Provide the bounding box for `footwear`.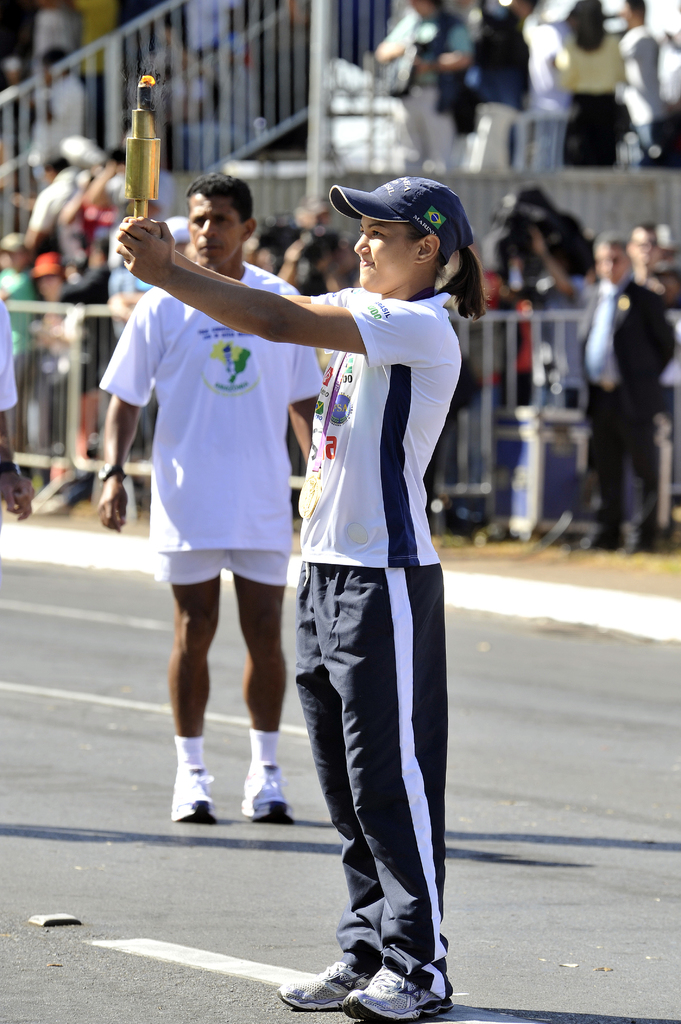
pyautogui.locateOnScreen(277, 956, 364, 1015).
